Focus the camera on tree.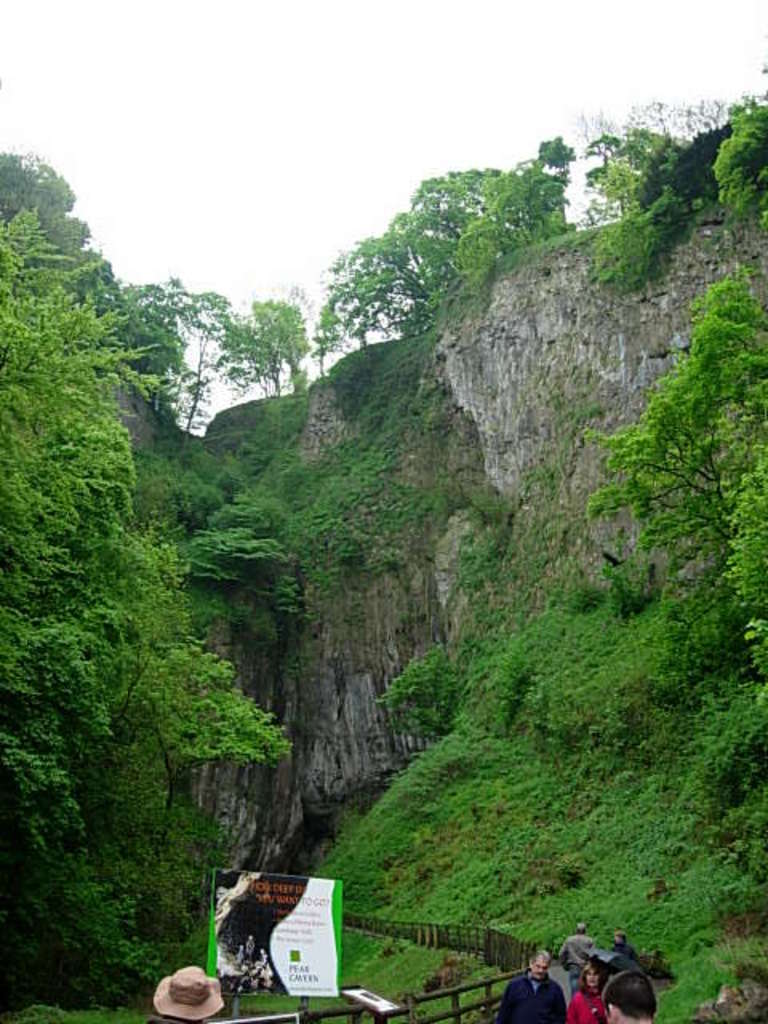
Focus region: locate(245, 286, 314, 386).
